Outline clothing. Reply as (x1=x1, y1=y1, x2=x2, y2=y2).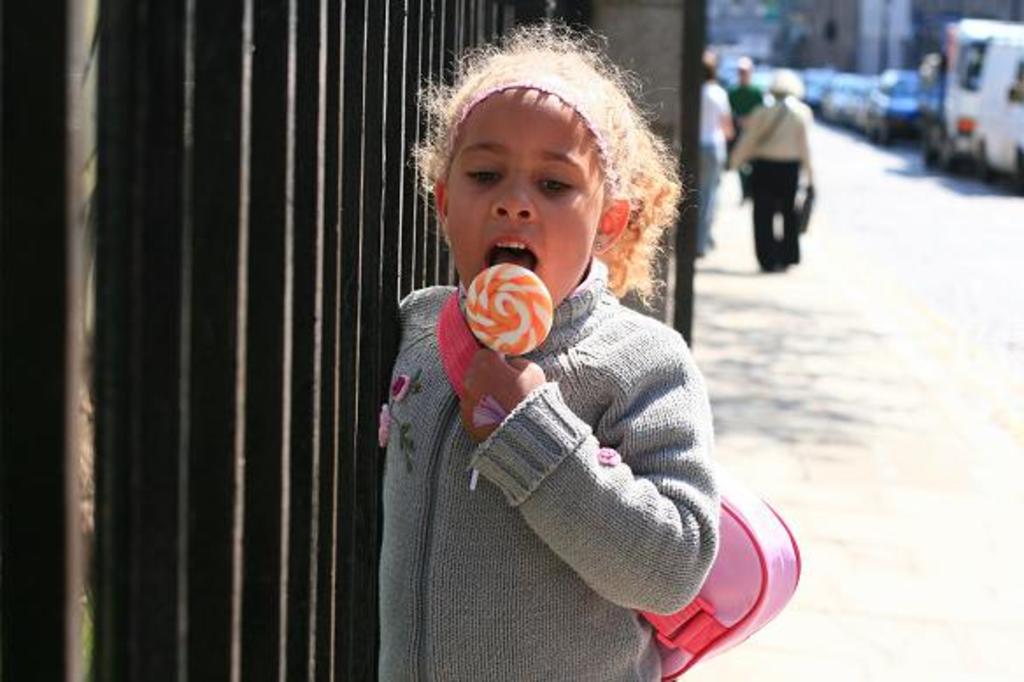
(x1=403, y1=242, x2=759, y2=678).
